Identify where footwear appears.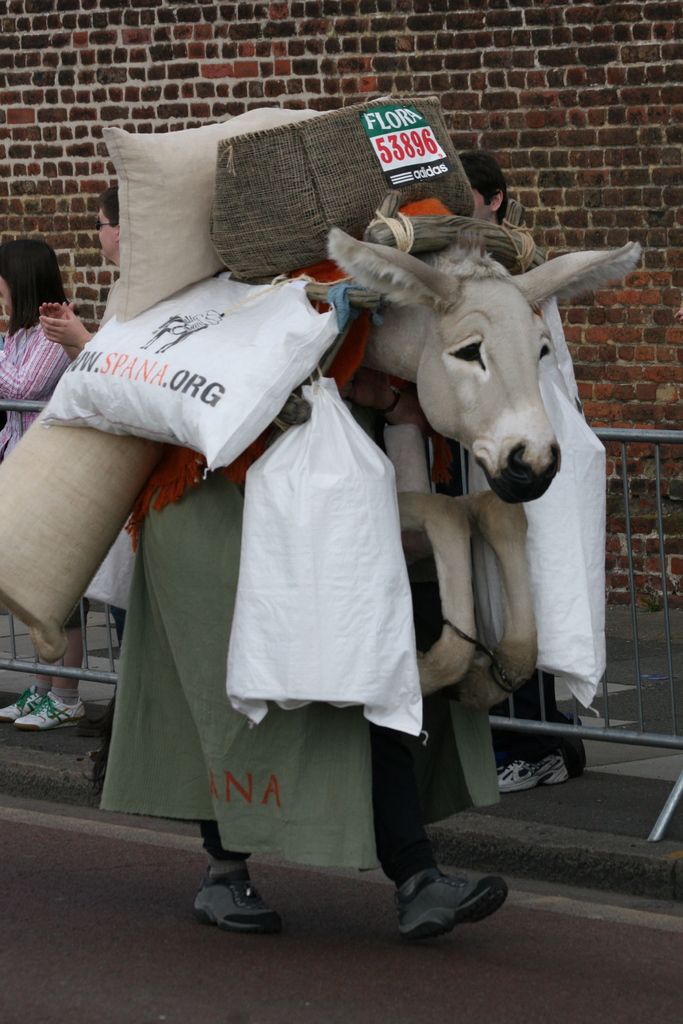
Appears at 399, 868, 511, 943.
